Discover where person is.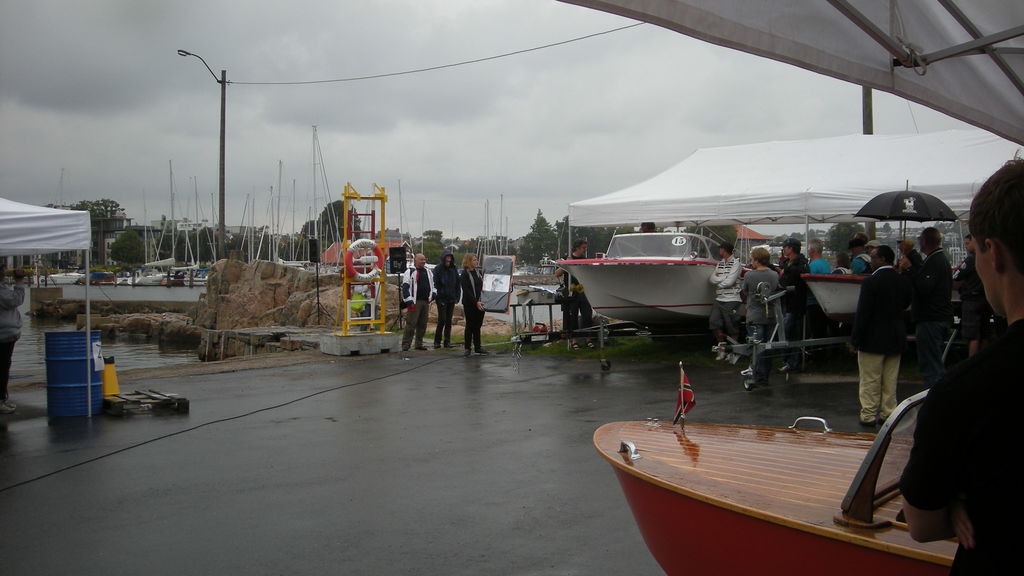
Discovered at [850,241,913,429].
